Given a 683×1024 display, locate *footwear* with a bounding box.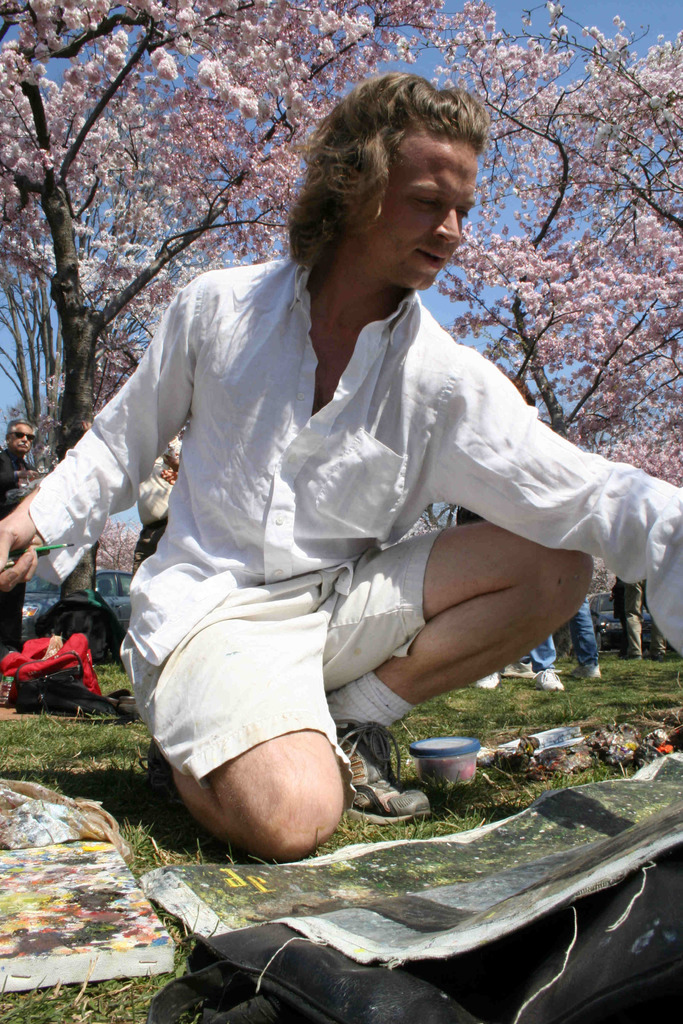
Located: locate(569, 662, 604, 675).
